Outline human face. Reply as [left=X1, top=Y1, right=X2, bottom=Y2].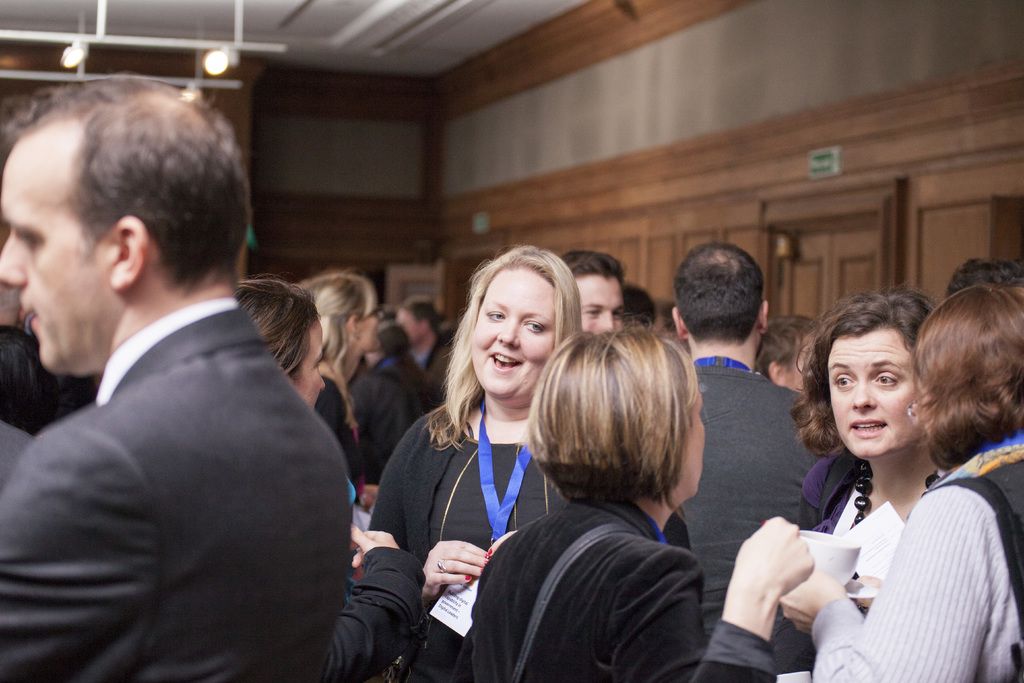
[left=676, top=391, right=707, bottom=491].
